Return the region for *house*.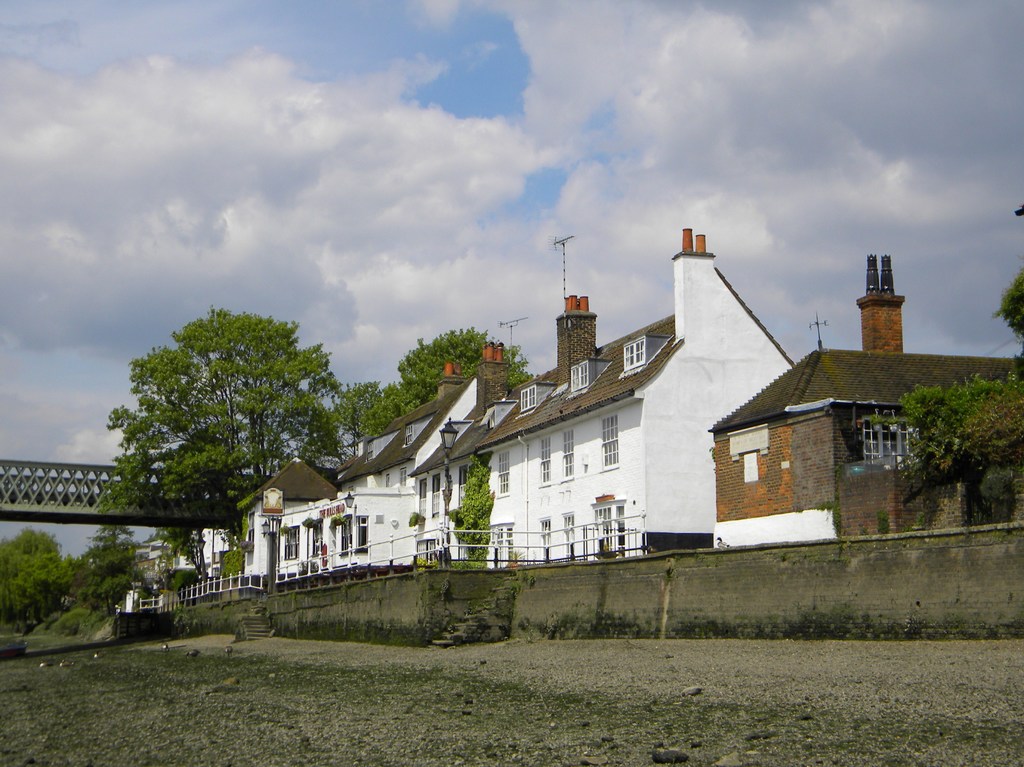
pyautogui.locateOnScreen(199, 458, 327, 576).
